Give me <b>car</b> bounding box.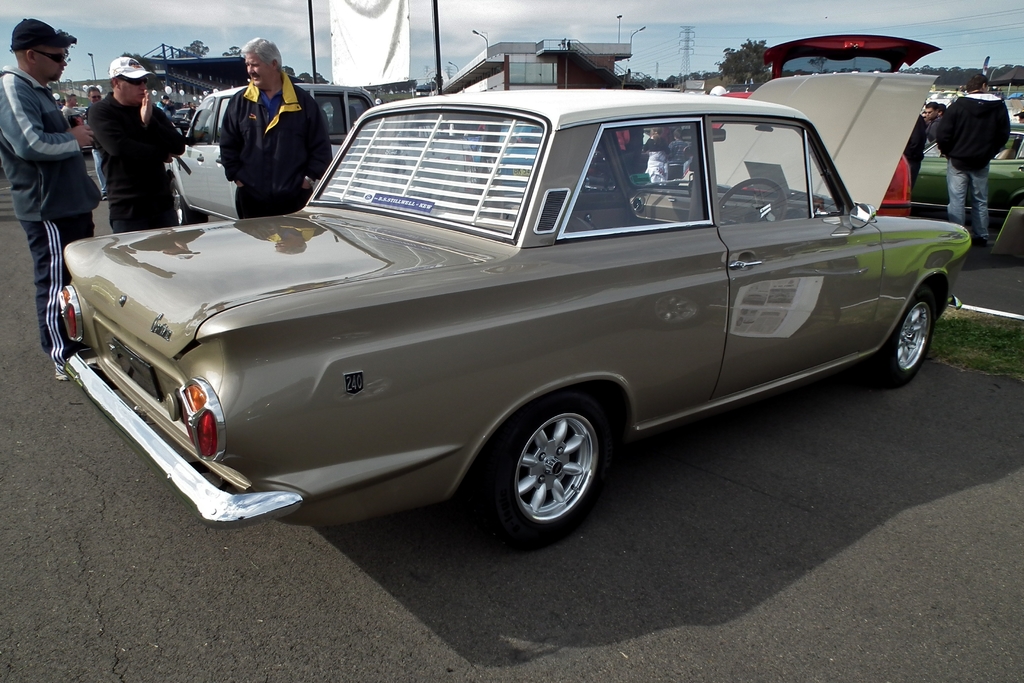
pyautogui.locateOnScreen(48, 90, 972, 548).
